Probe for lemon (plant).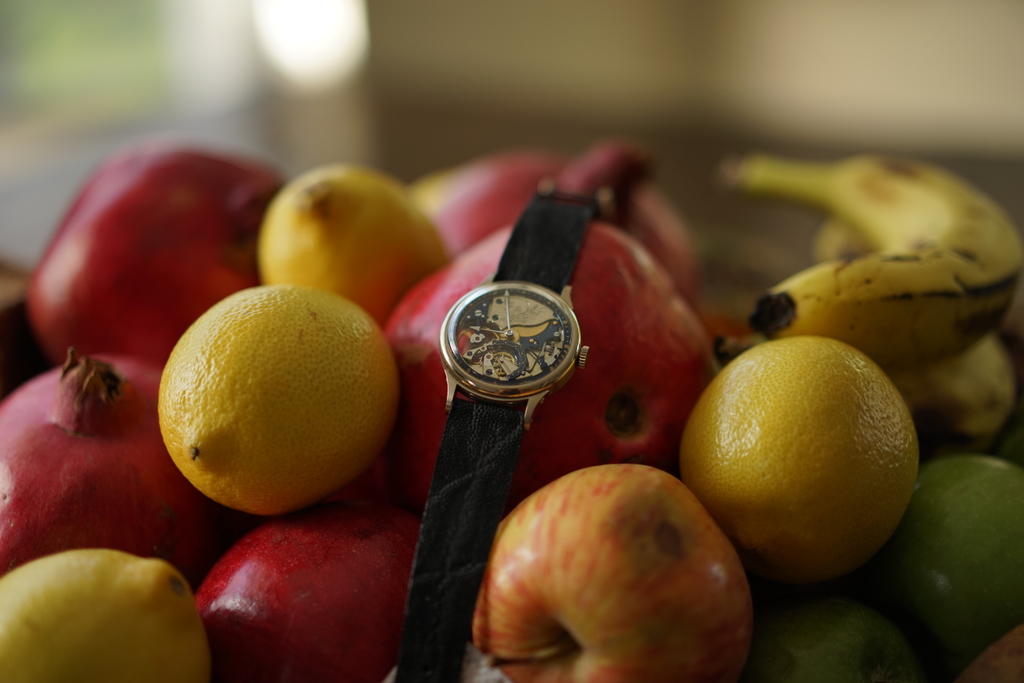
Probe result: 0,547,199,682.
